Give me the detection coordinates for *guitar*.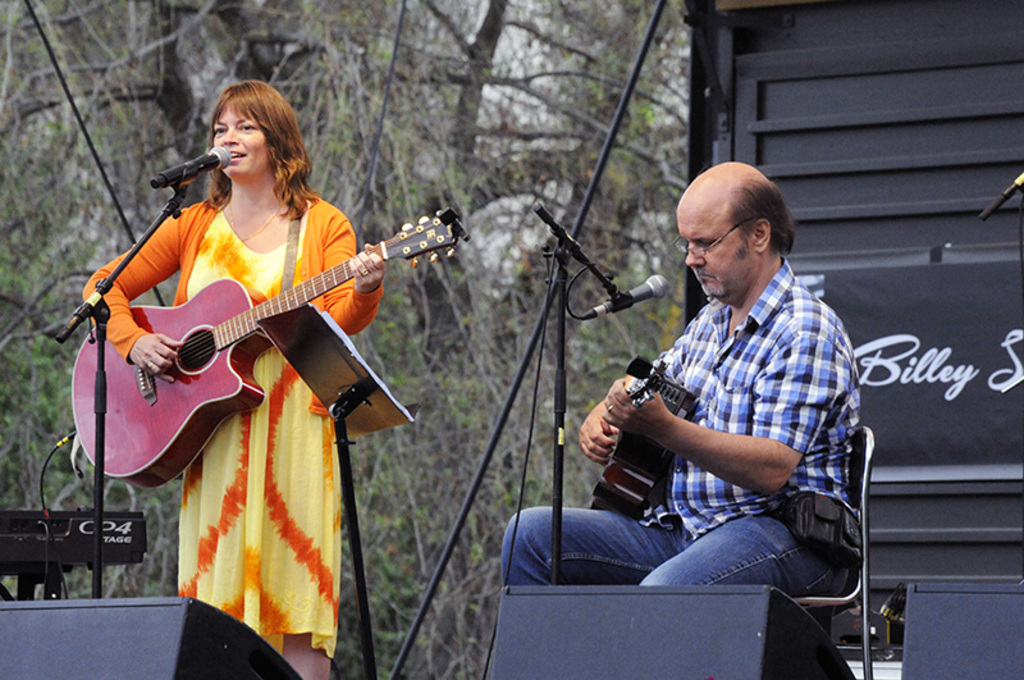
region(83, 216, 439, 465).
